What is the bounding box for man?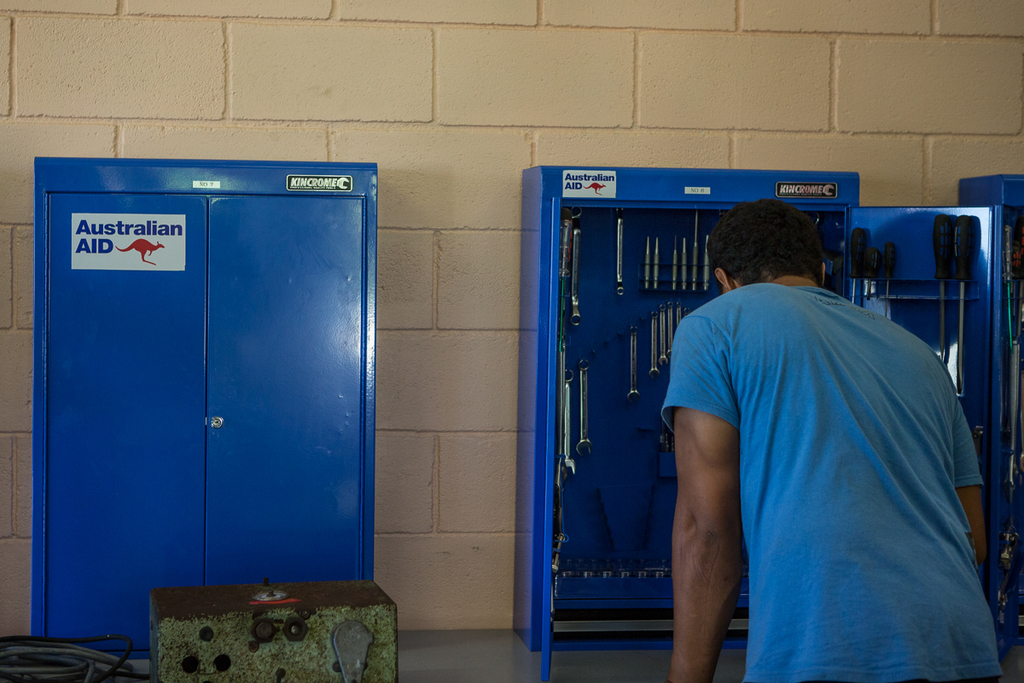
[x1=643, y1=192, x2=970, y2=664].
